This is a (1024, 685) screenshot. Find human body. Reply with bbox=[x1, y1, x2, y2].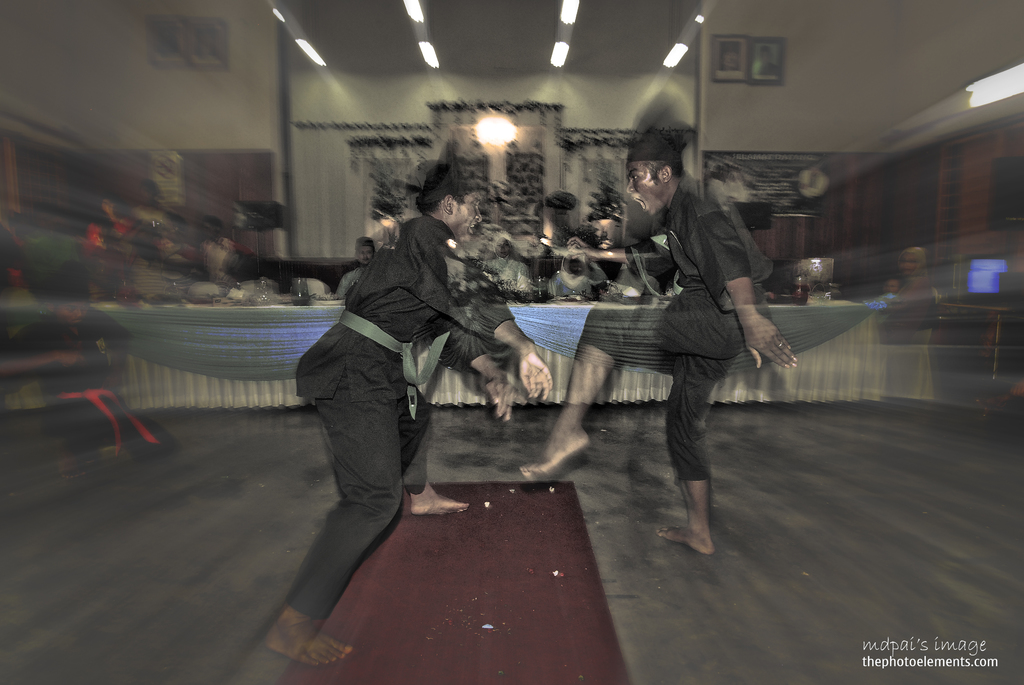
bbox=[265, 220, 547, 672].
